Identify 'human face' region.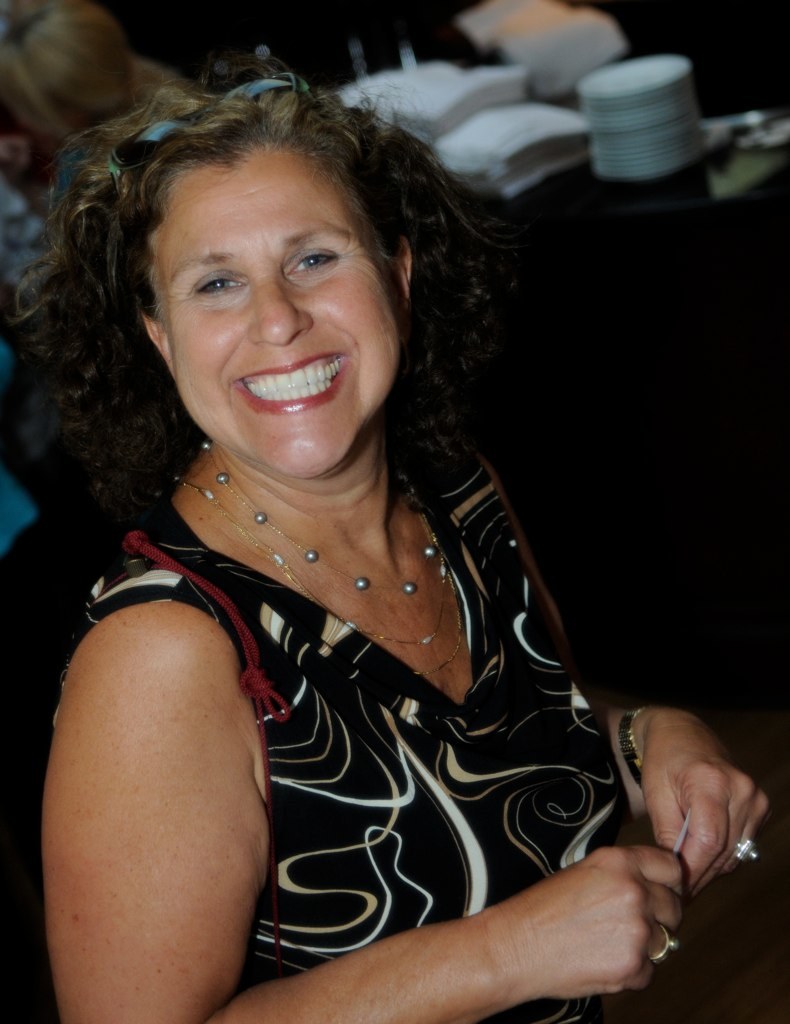
Region: 150,148,405,481.
